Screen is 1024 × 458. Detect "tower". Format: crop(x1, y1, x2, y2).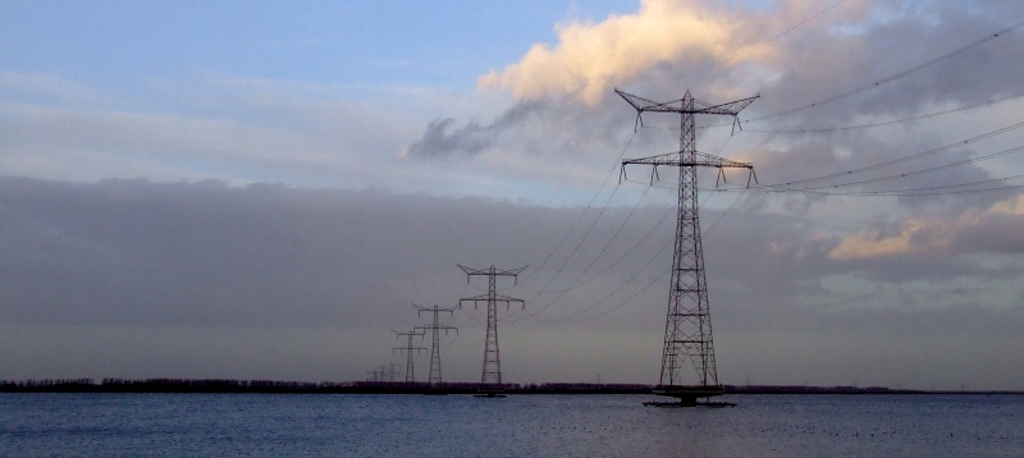
crop(408, 325, 421, 389).
